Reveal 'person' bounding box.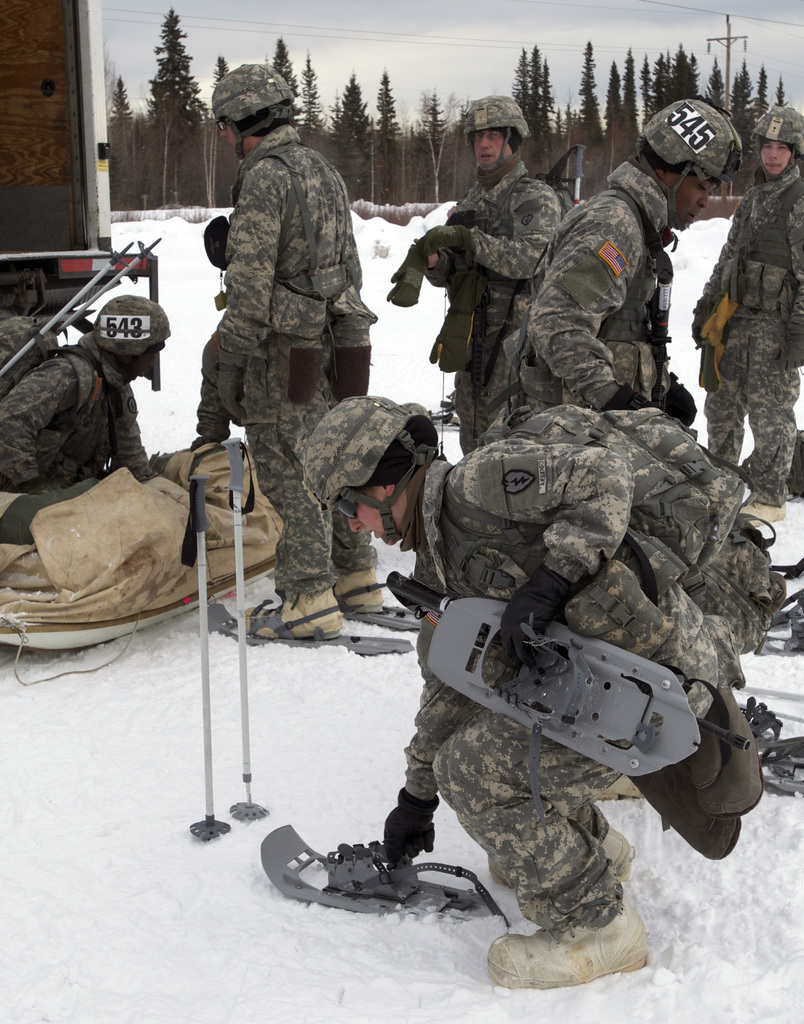
Revealed: select_region(419, 90, 559, 455).
